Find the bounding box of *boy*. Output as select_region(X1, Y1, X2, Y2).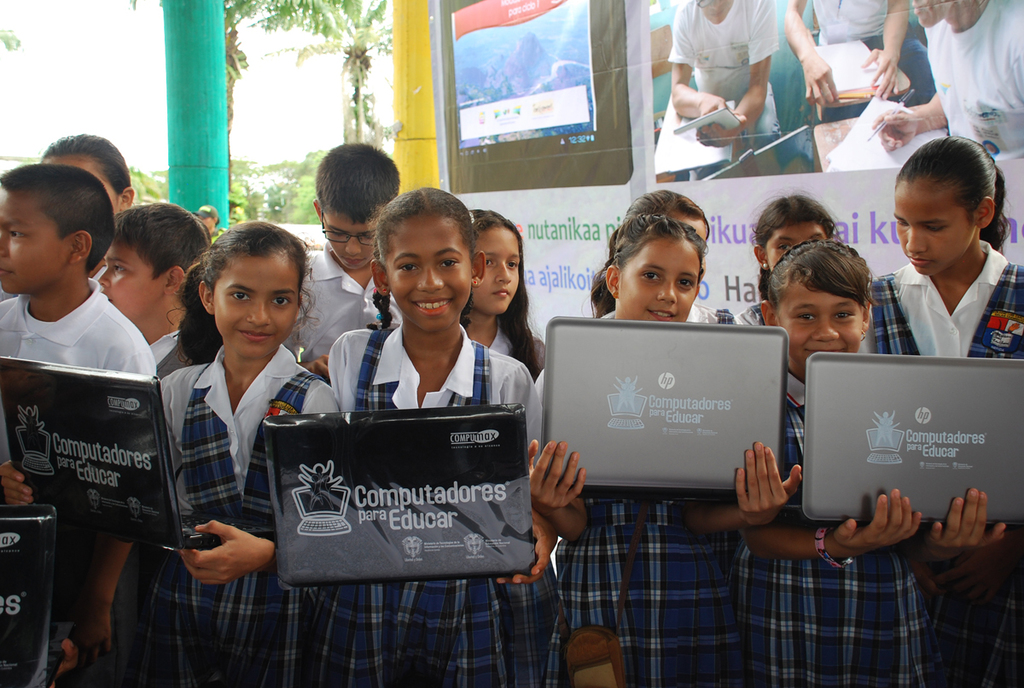
select_region(0, 154, 151, 428).
